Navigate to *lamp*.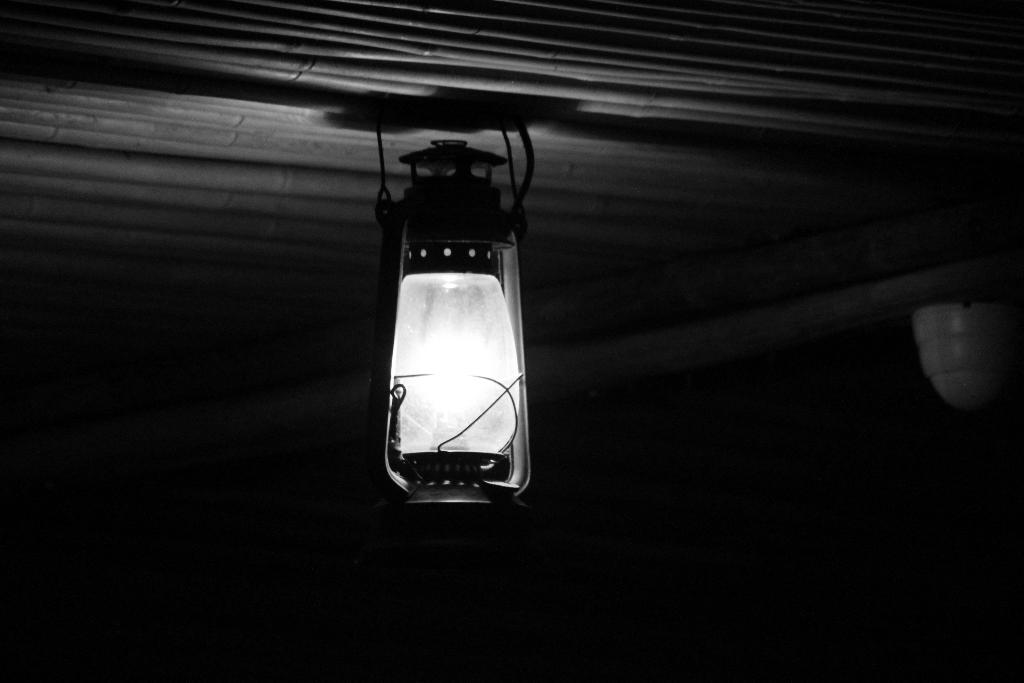
Navigation target: x1=350, y1=152, x2=553, y2=541.
